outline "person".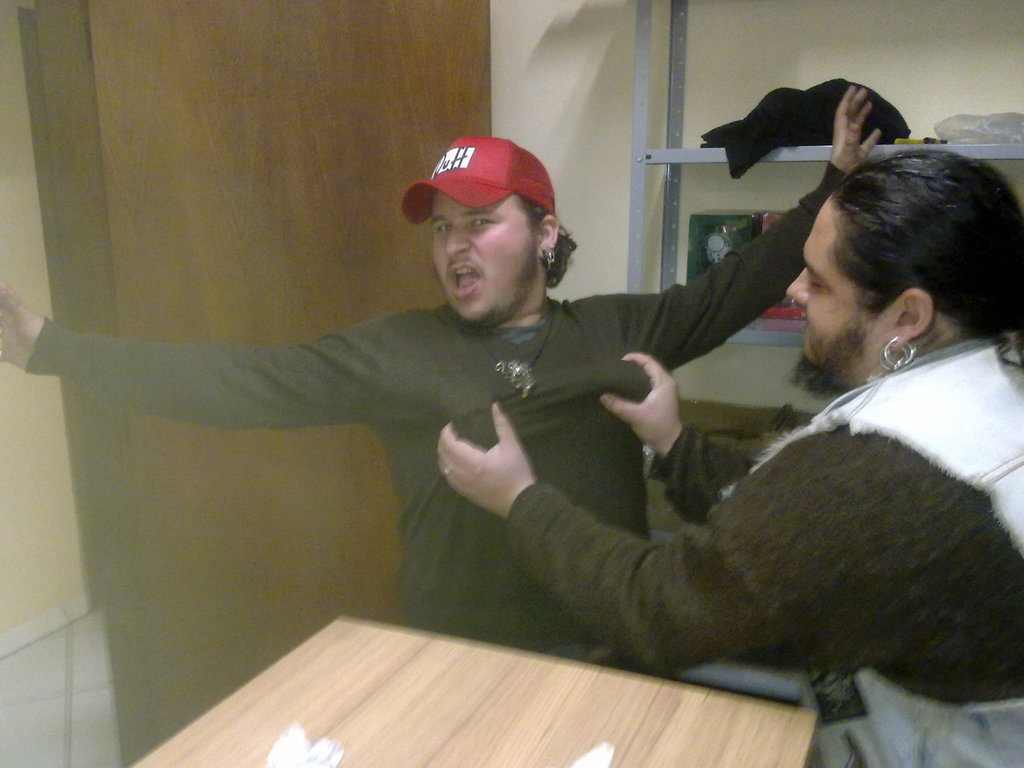
Outline: detection(1, 84, 882, 650).
